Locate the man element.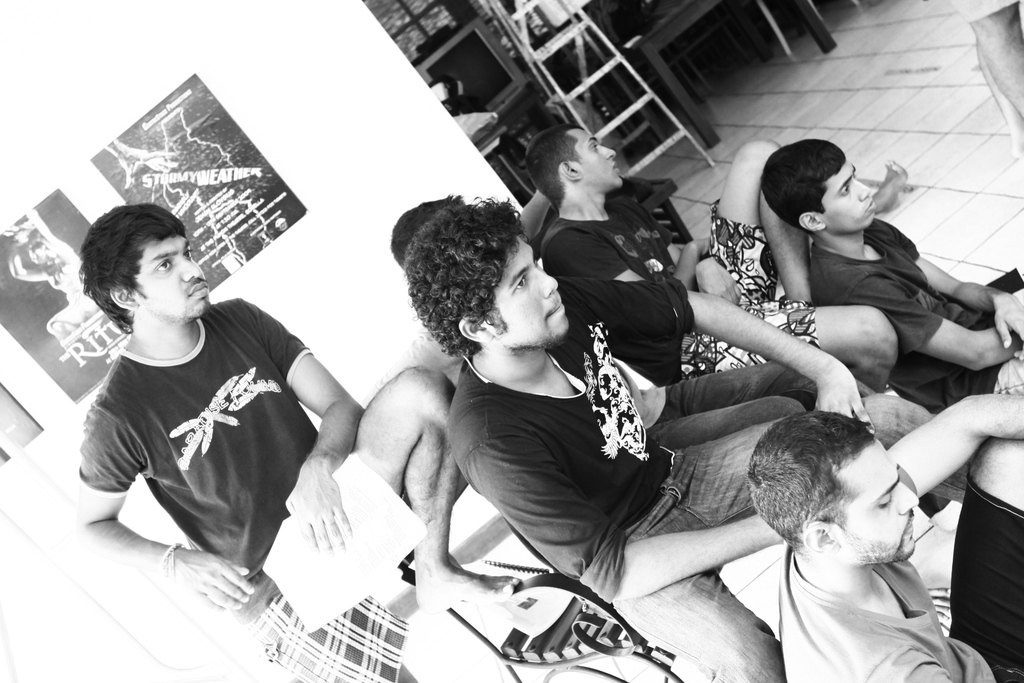
Element bbox: region(70, 202, 524, 682).
